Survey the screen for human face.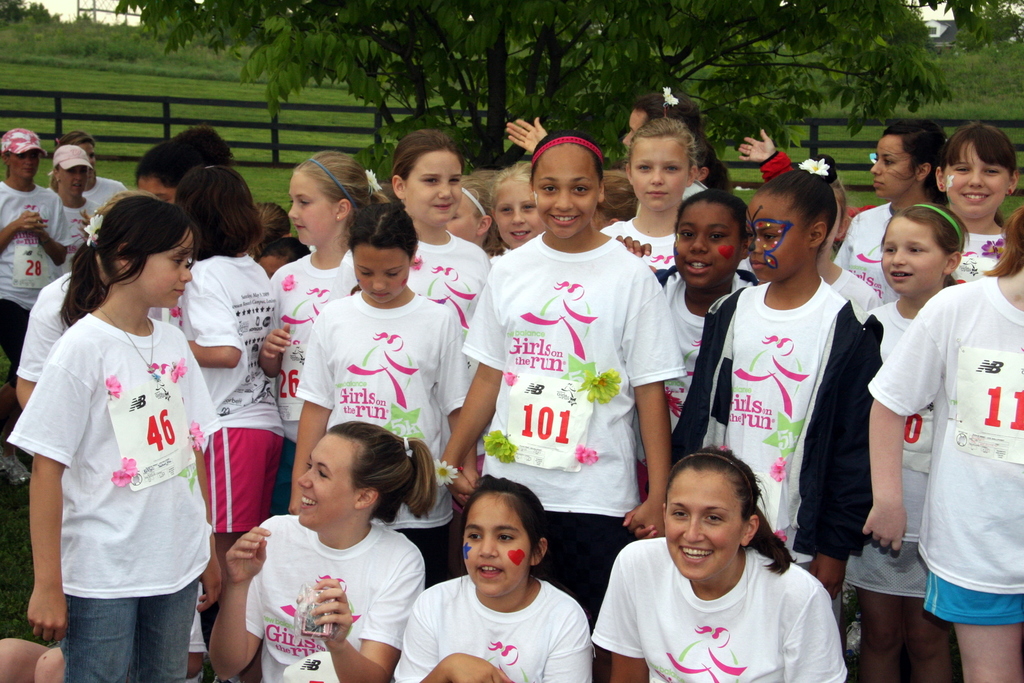
Survey found: rect(625, 134, 690, 214).
